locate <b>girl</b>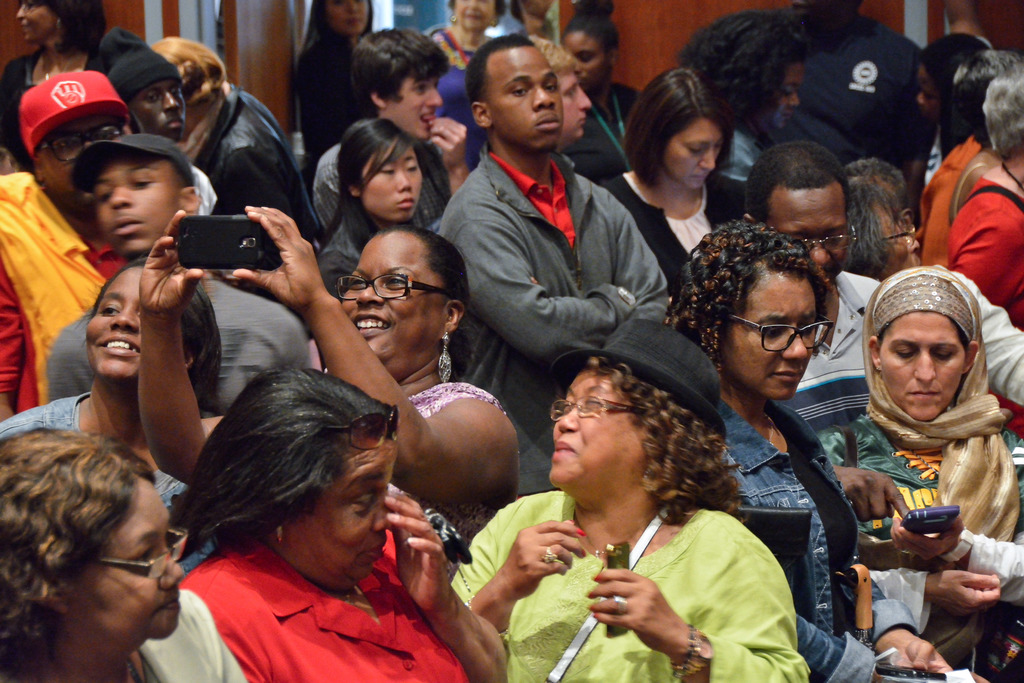
bbox=[317, 120, 424, 298]
